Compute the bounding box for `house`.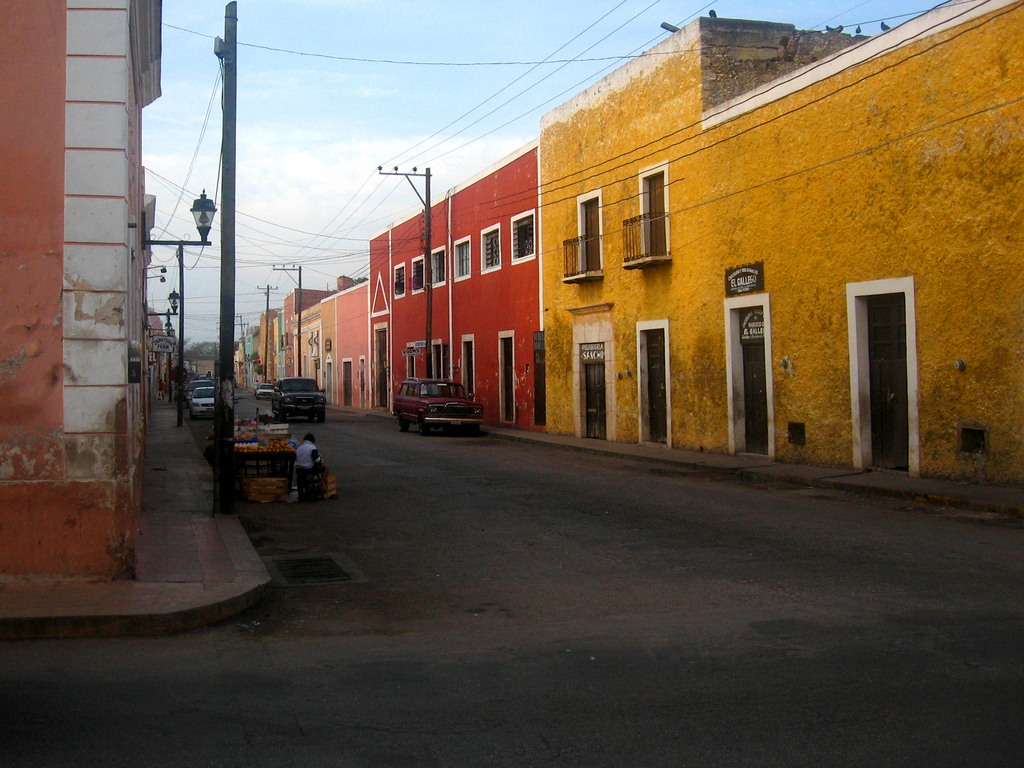
x1=251, y1=313, x2=277, y2=391.
